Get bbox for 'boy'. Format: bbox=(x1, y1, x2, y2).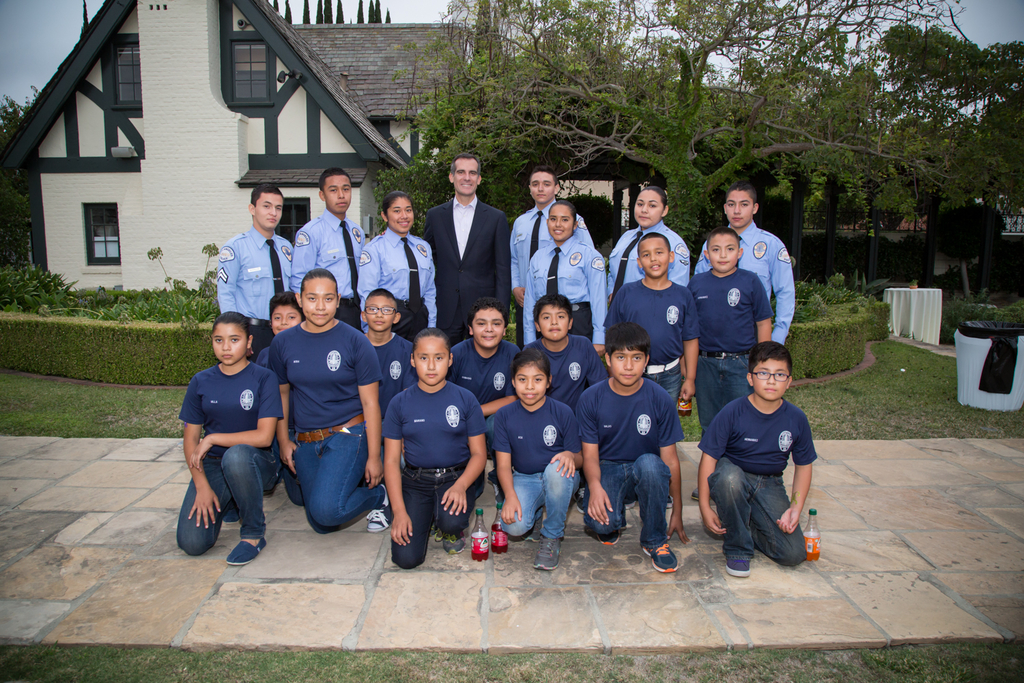
bbox=(524, 294, 610, 410).
